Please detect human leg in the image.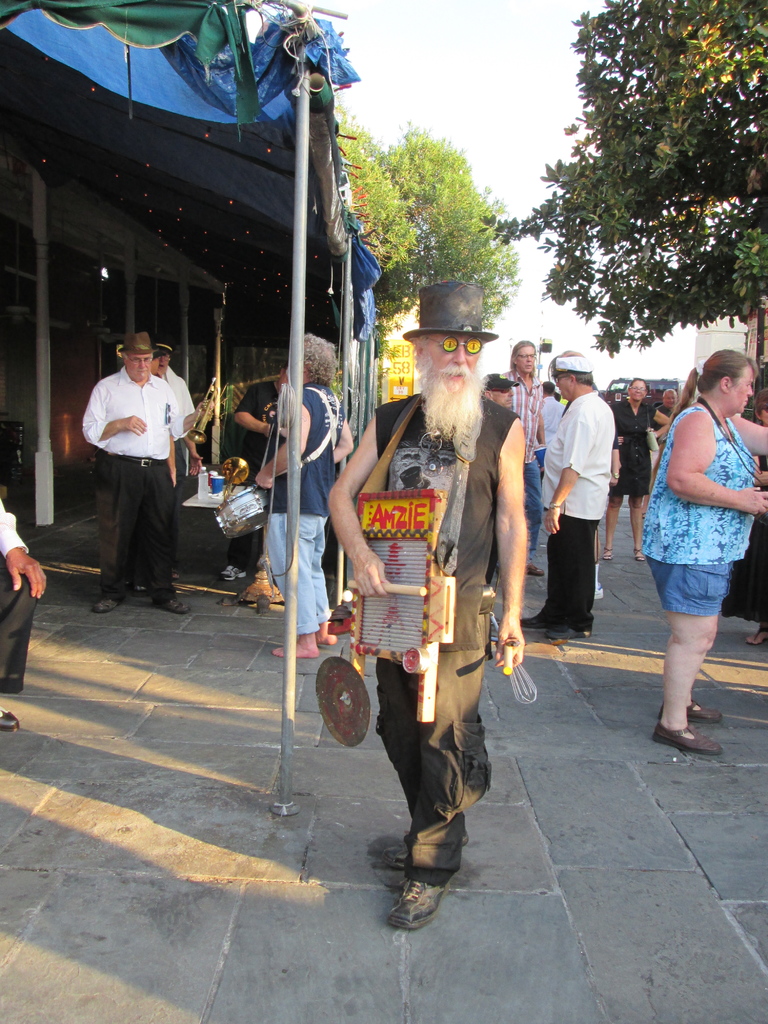
(0,554,38,732).
